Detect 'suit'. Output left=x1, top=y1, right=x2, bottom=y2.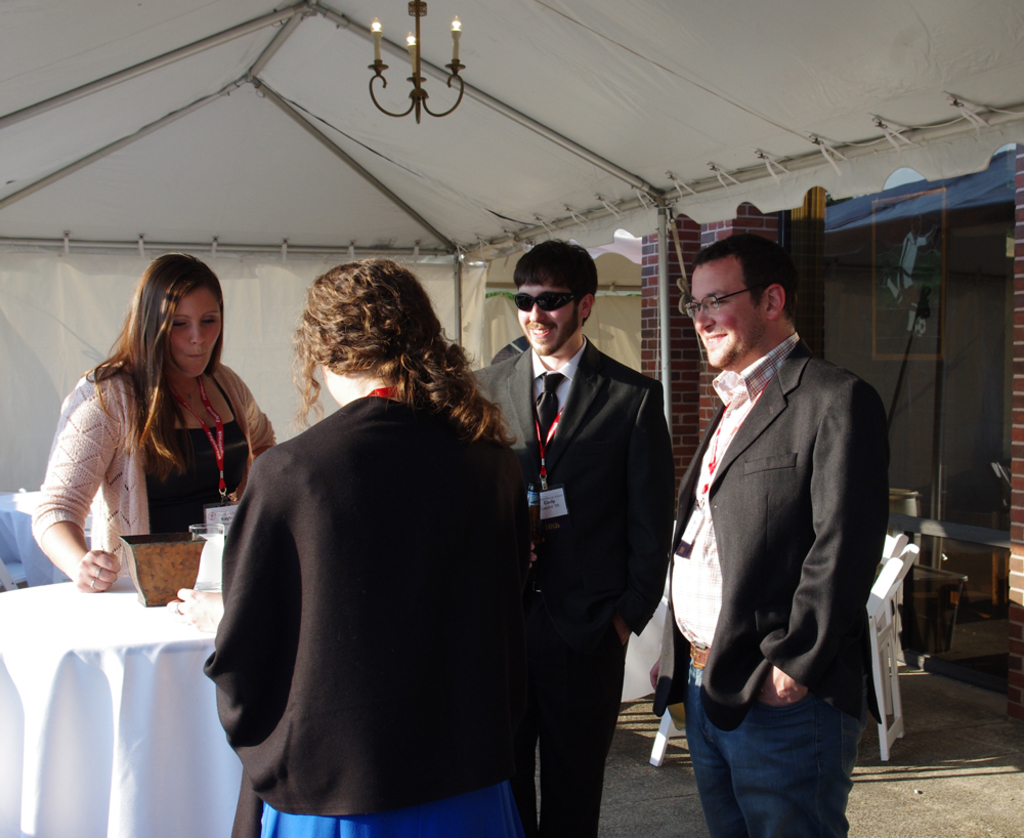
left=649, top=341, right=892, bottom=837.
